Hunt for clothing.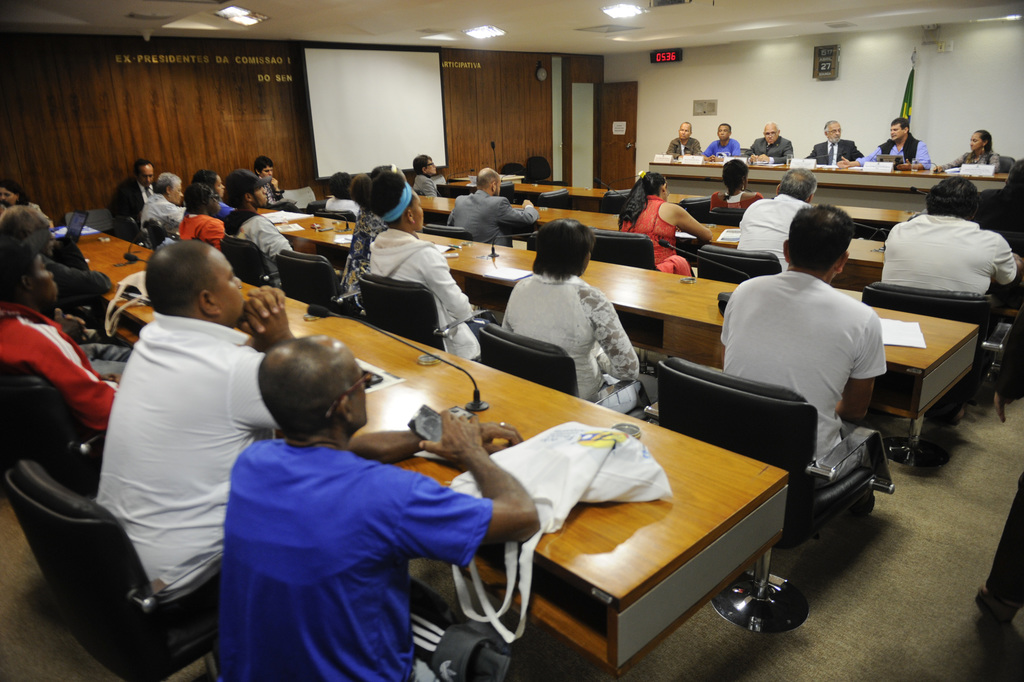
Hunted down at (227,207,285,273).
